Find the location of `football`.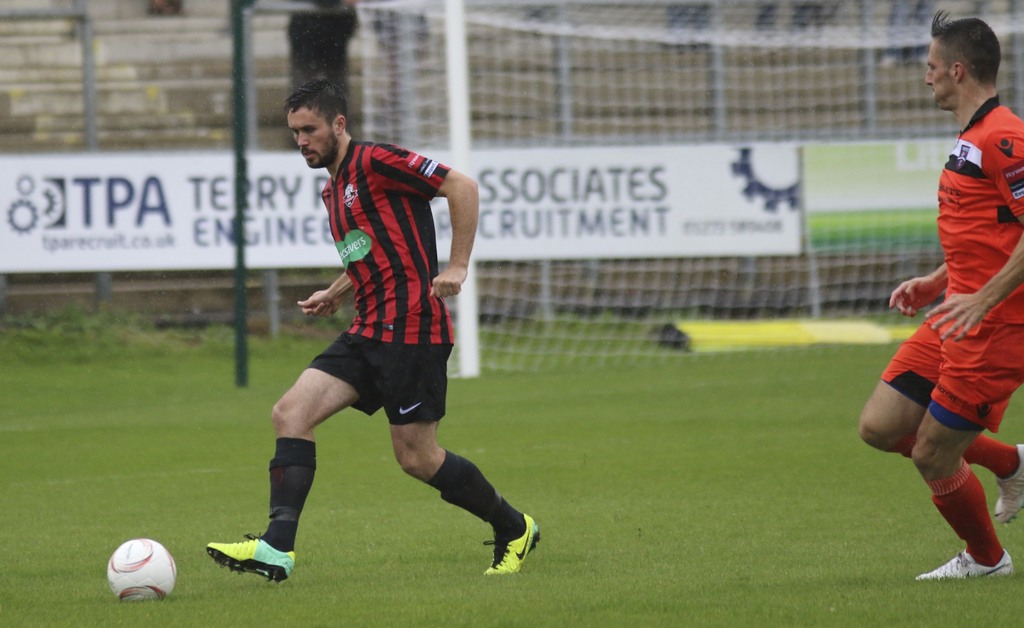
Location: (106,536,179,603).
